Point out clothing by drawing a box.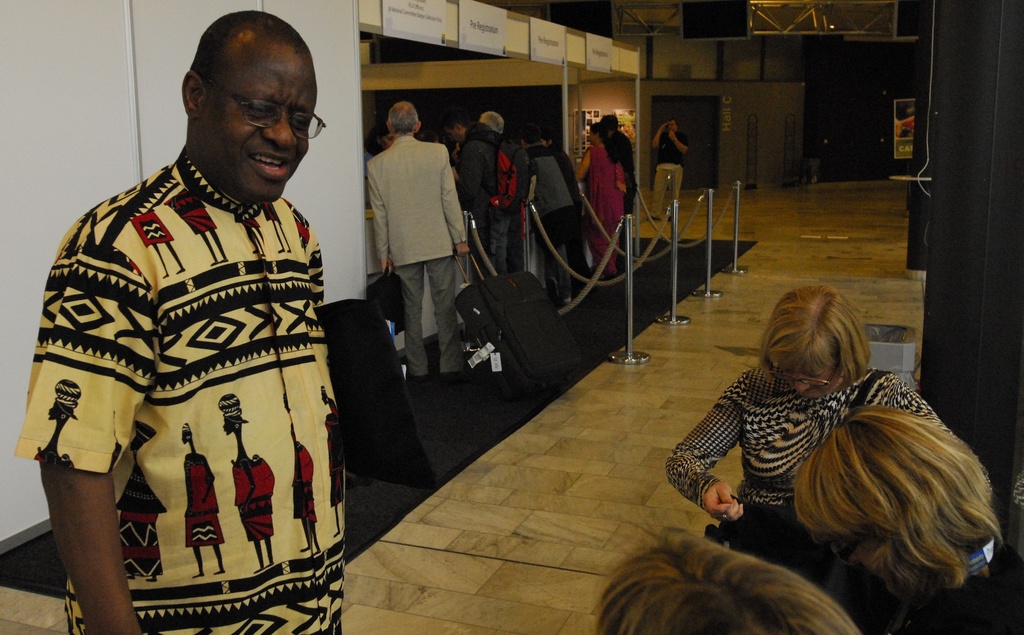
detection(447, 125, 500, 246).
